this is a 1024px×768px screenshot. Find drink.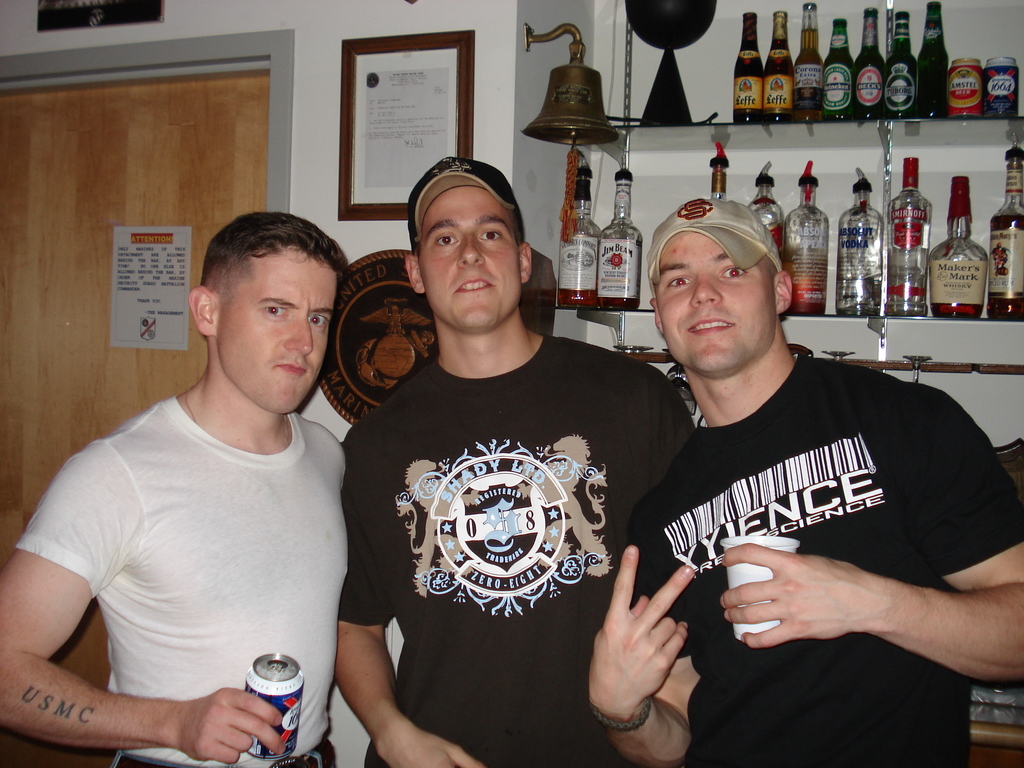
Bounding box: [837,166,884,317].
